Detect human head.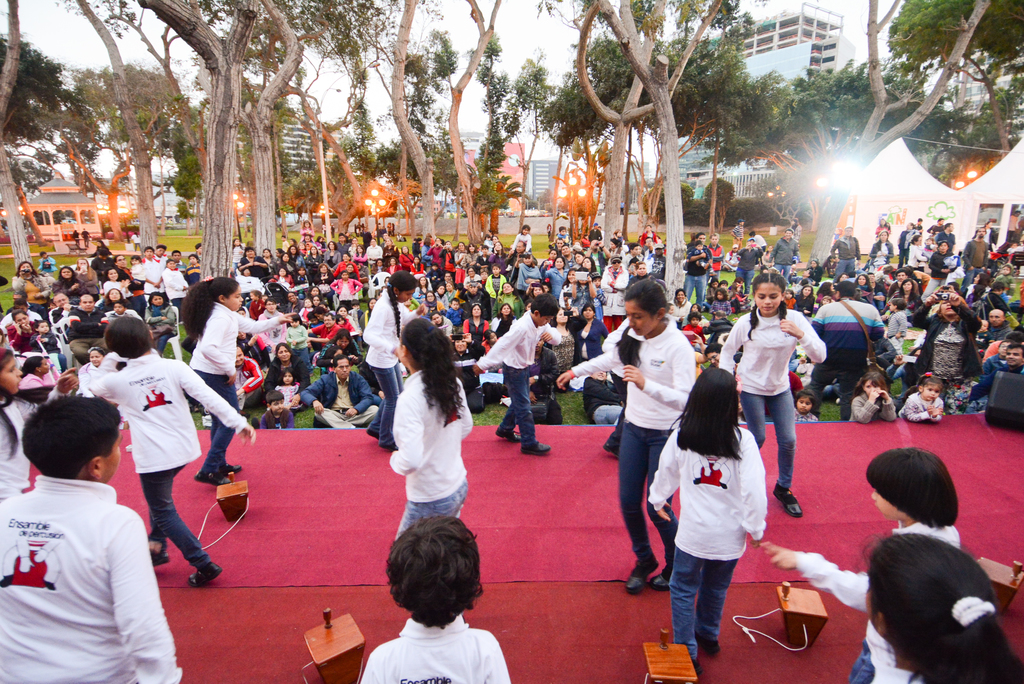
Detected at 673 287 684 302.
